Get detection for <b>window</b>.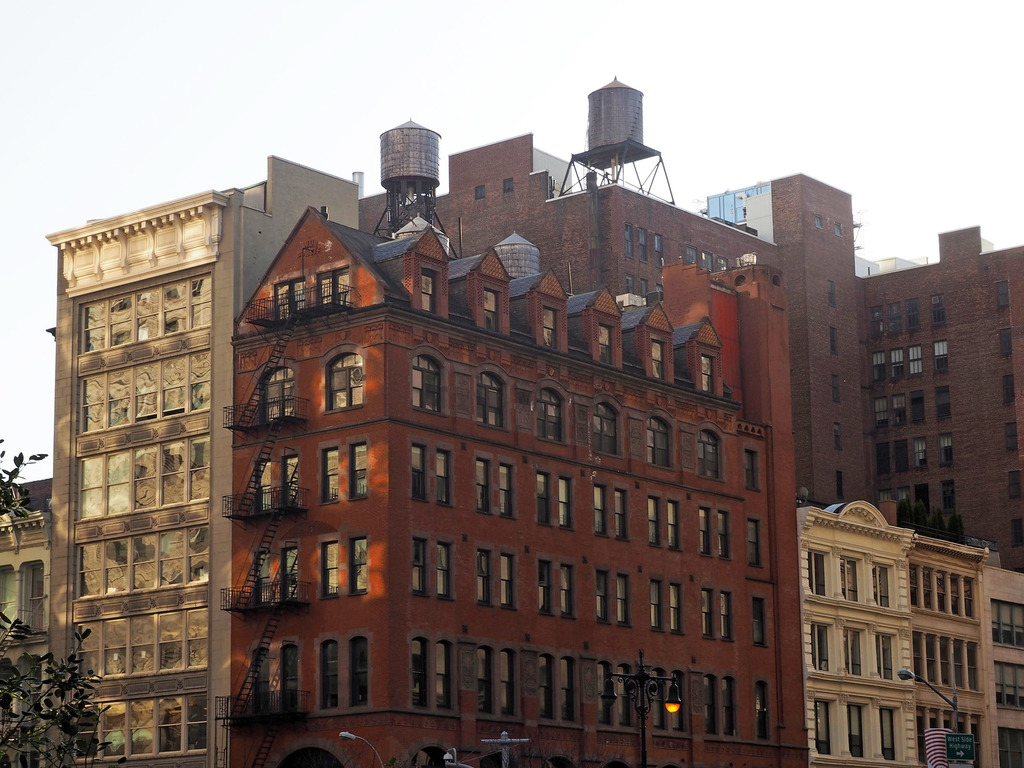
Detection: bbox=[826, 218, 849, 244].
